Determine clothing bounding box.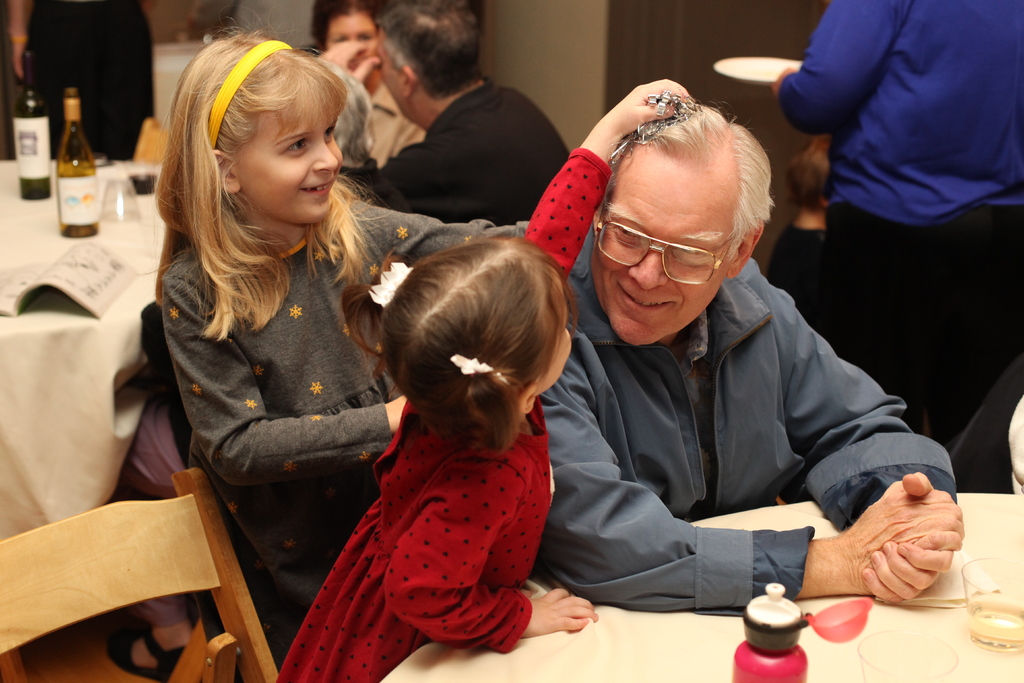
Determined: l=278, t=393, r=558, b=682.
